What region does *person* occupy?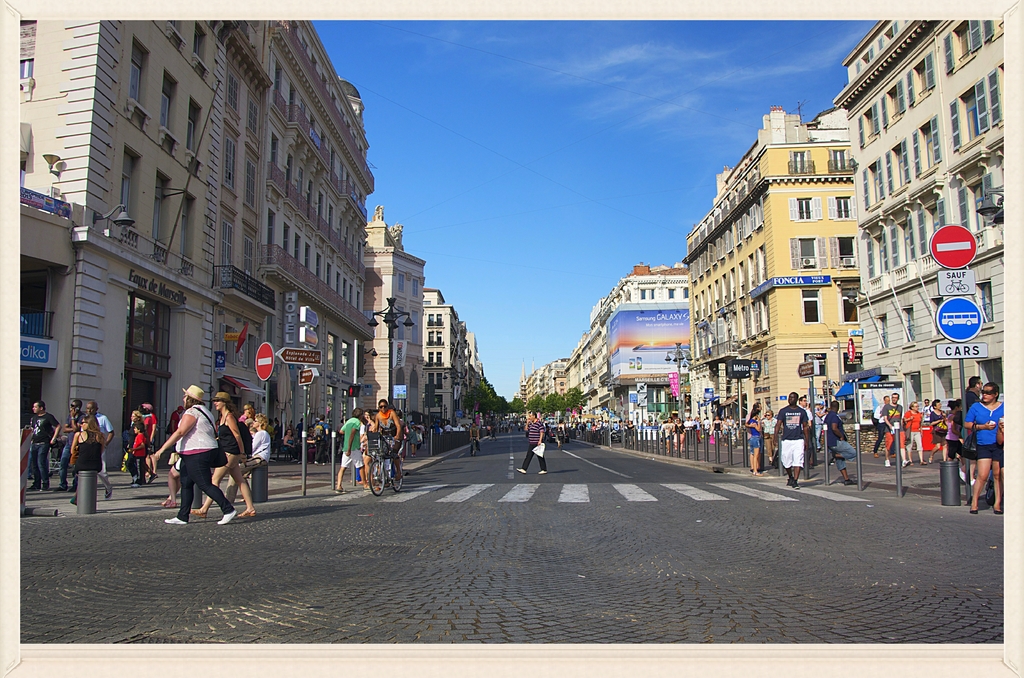
[left=79, top=396, right=115, bottom=480].
